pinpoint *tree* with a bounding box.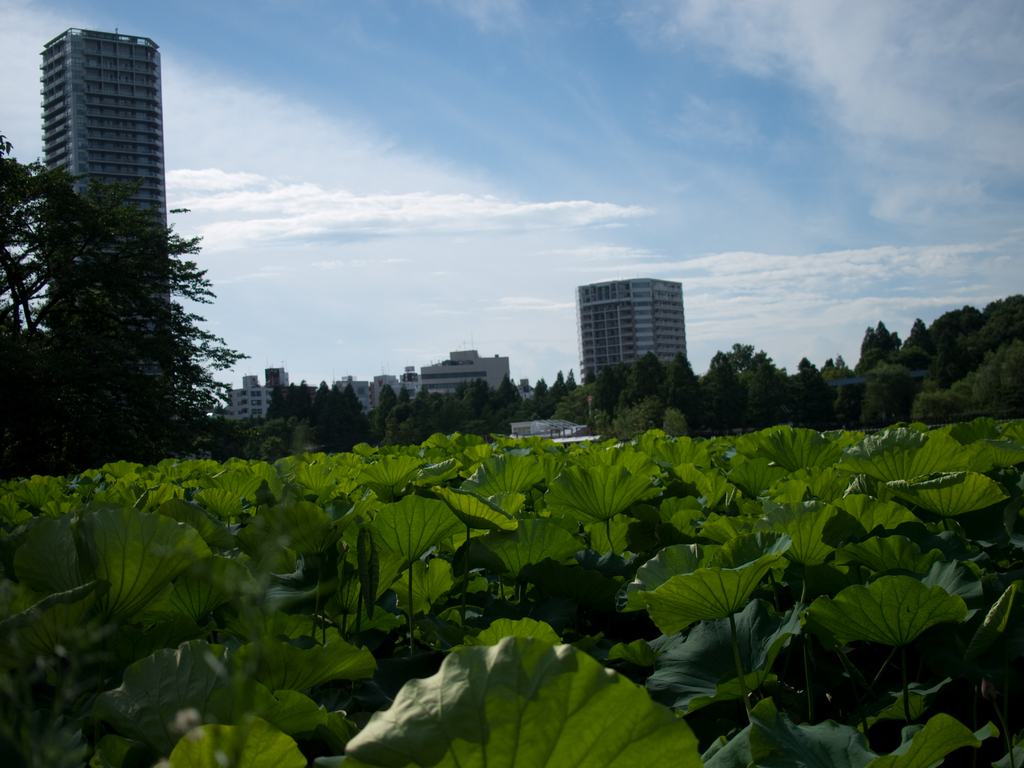
(x1=937, y1=291, x2=1023, y2=417).
